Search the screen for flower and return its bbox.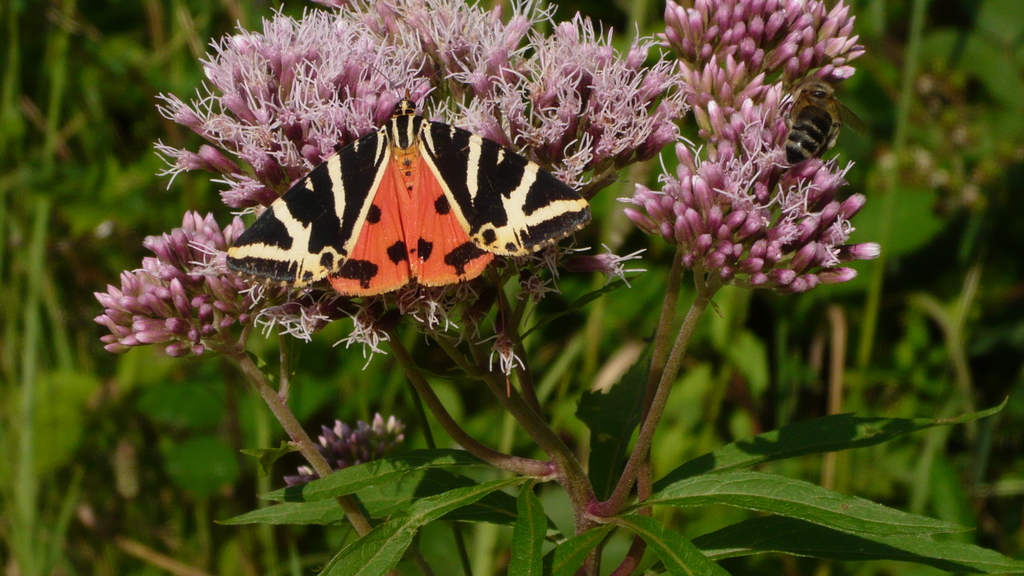
Found: {"x1": 275, "y1": 402, "x2": 422, "y2": 500}.
